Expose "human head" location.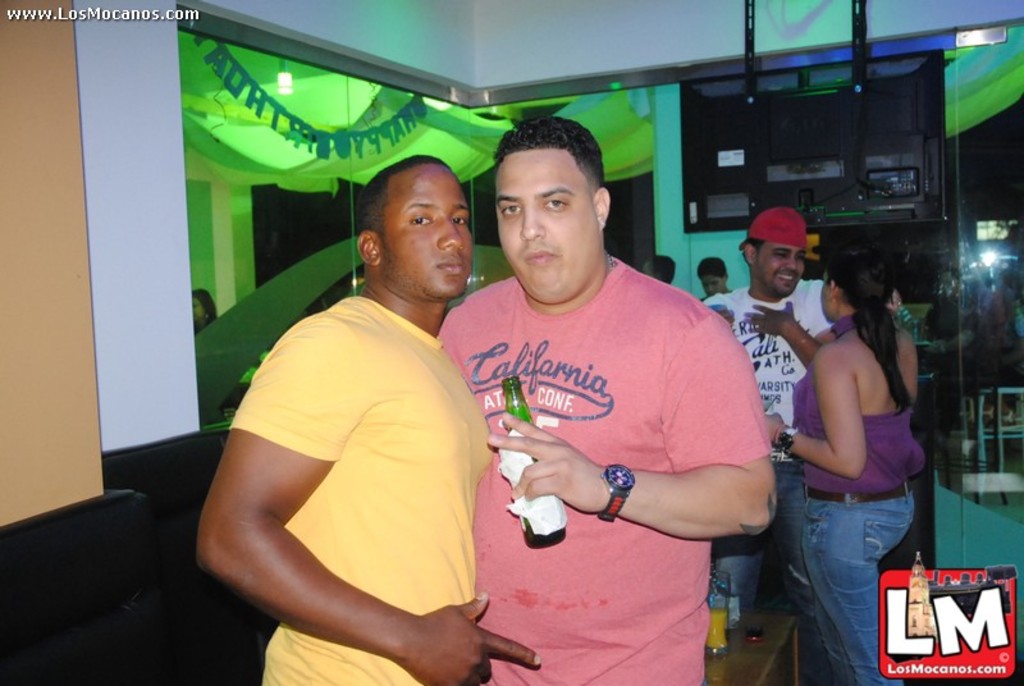
Exposed at detection(748, 209, 808, 298).
